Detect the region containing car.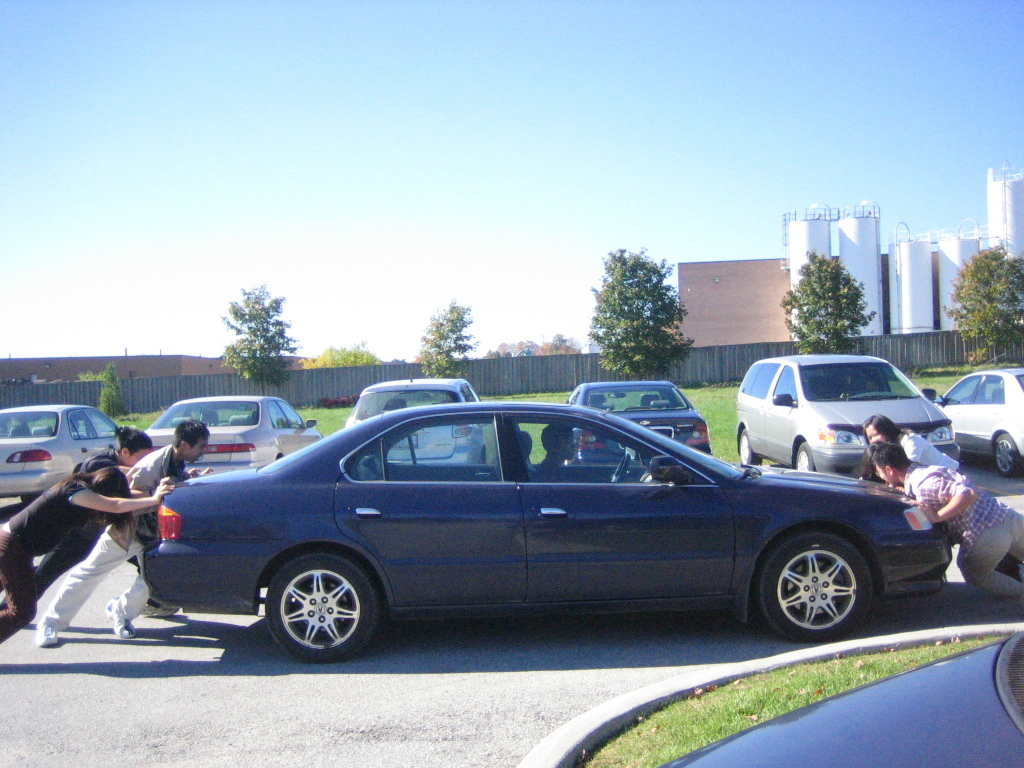
<bbox>653, 630, 1023, 767</bbox>.
